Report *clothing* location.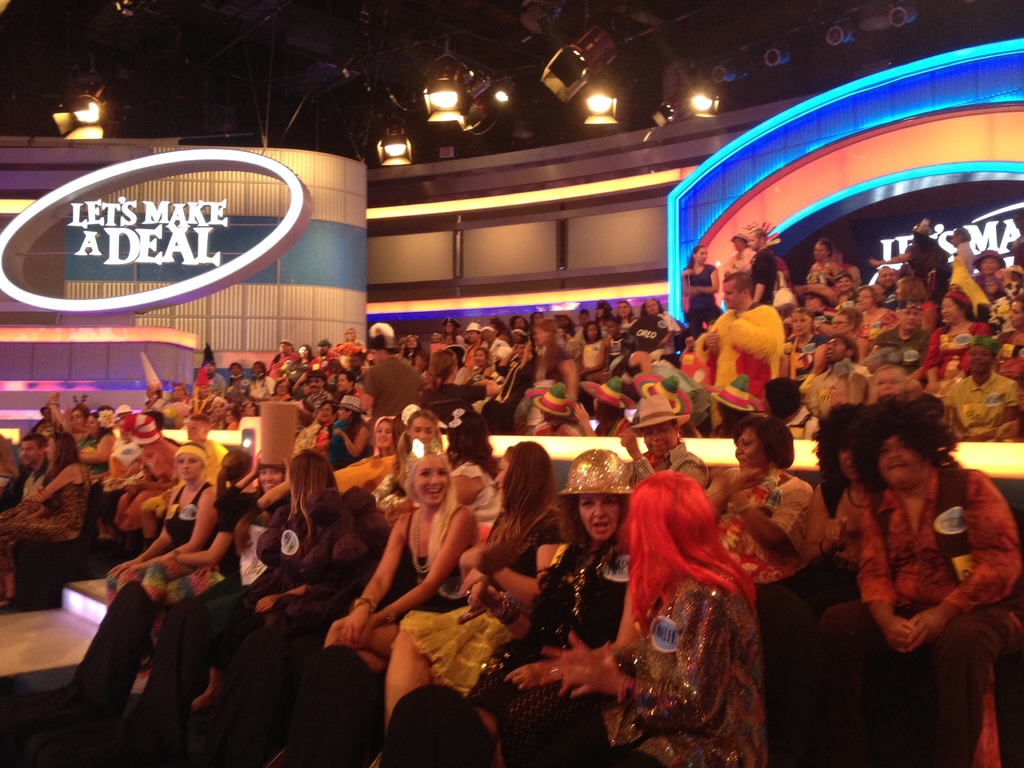
Report: [x1=877, y1=330, x2=932, y2=372].
